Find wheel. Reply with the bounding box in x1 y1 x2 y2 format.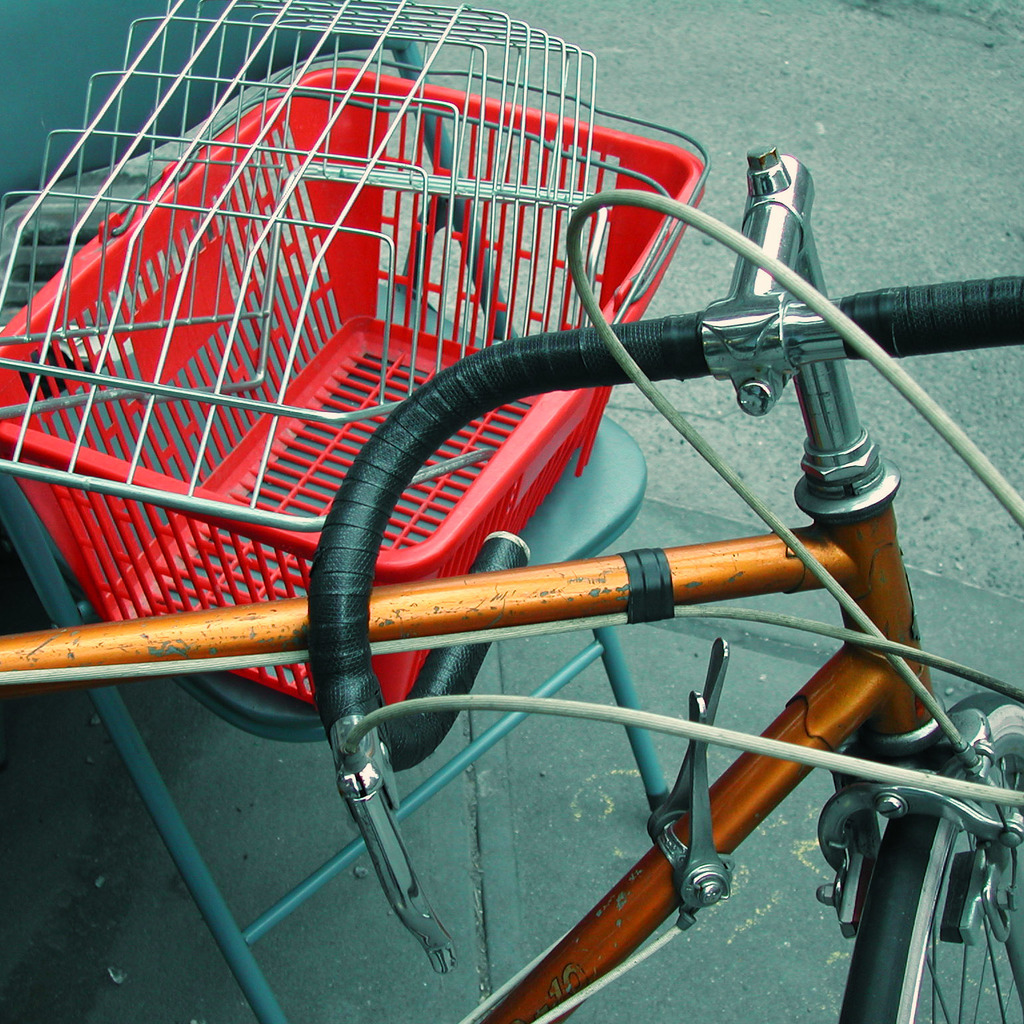
833 701 1023 1023.
